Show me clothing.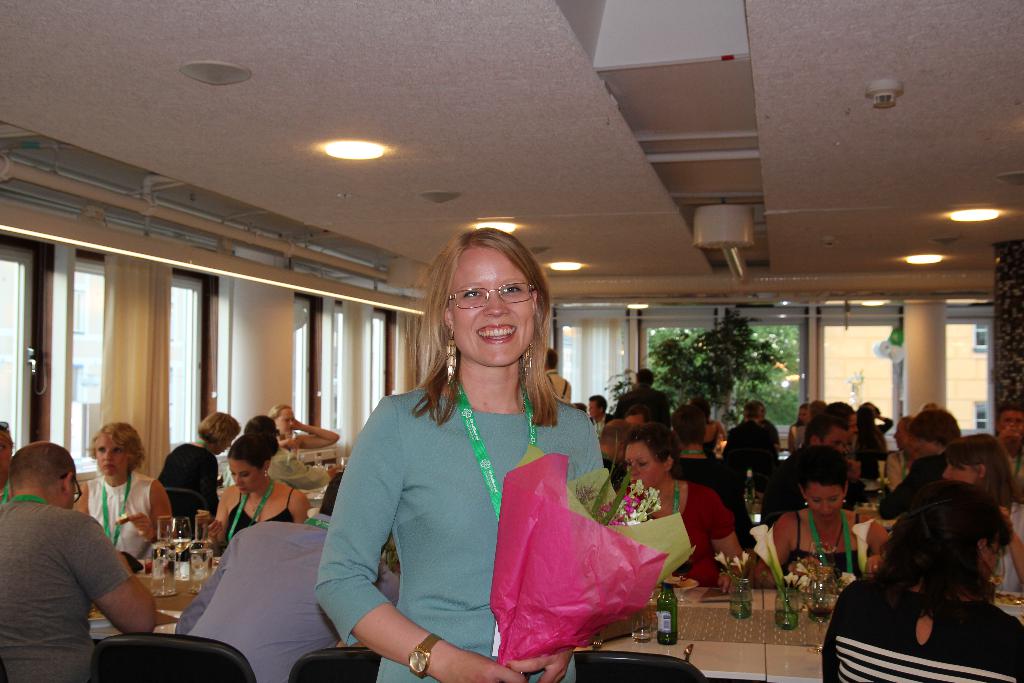
clothing is here: [314, 375, 607, 682].
